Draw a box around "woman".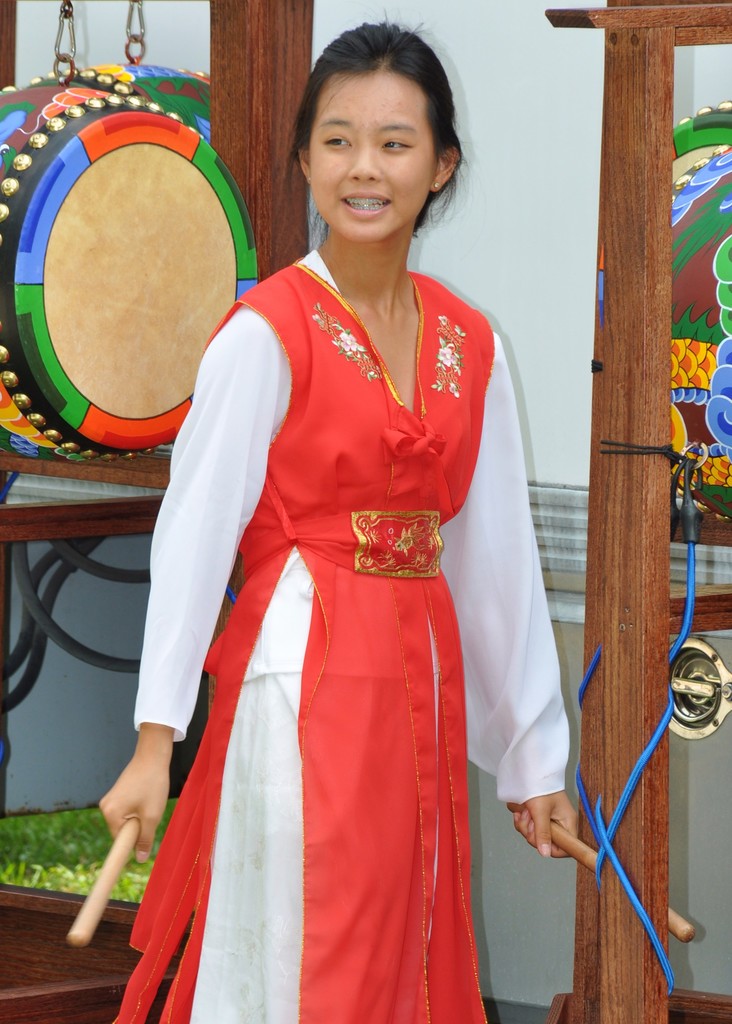
(134, 39, 524, 1011).
